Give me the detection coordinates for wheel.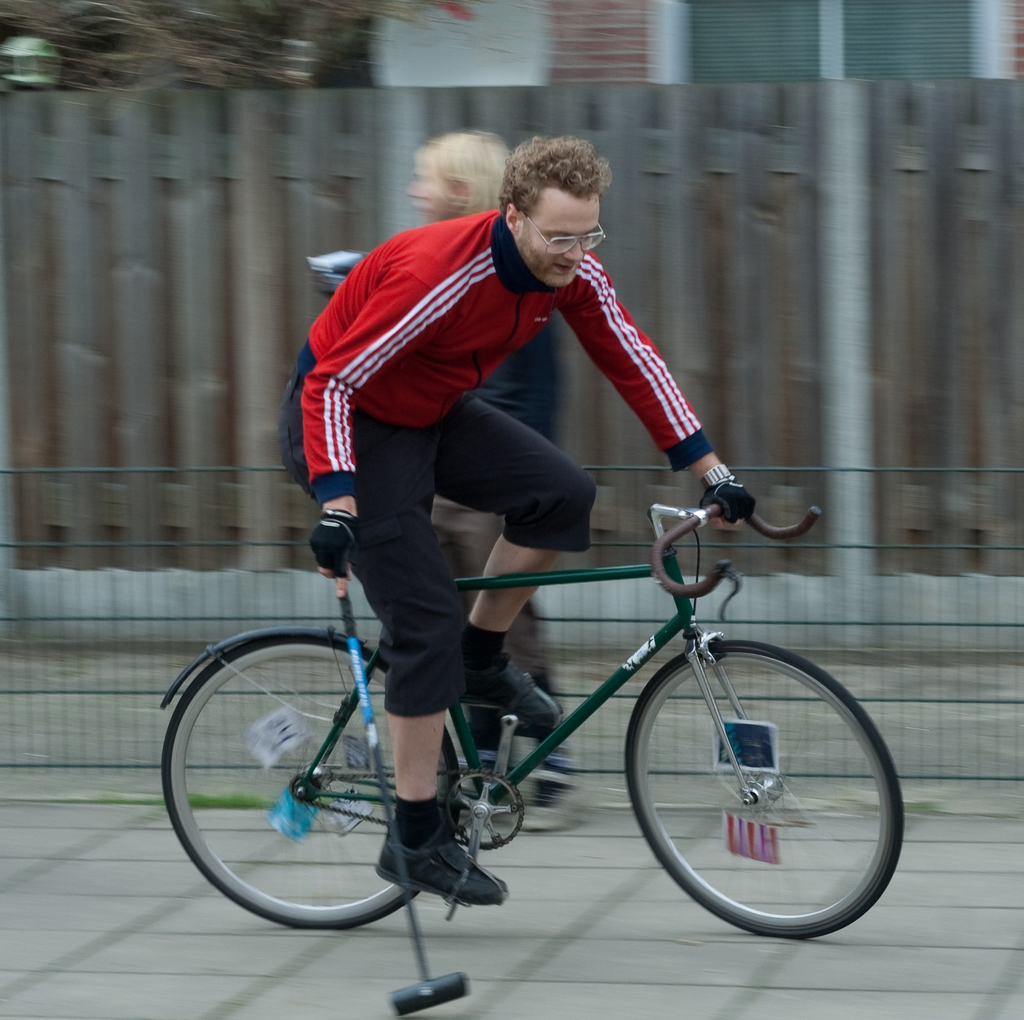
(157,646,461,930).
